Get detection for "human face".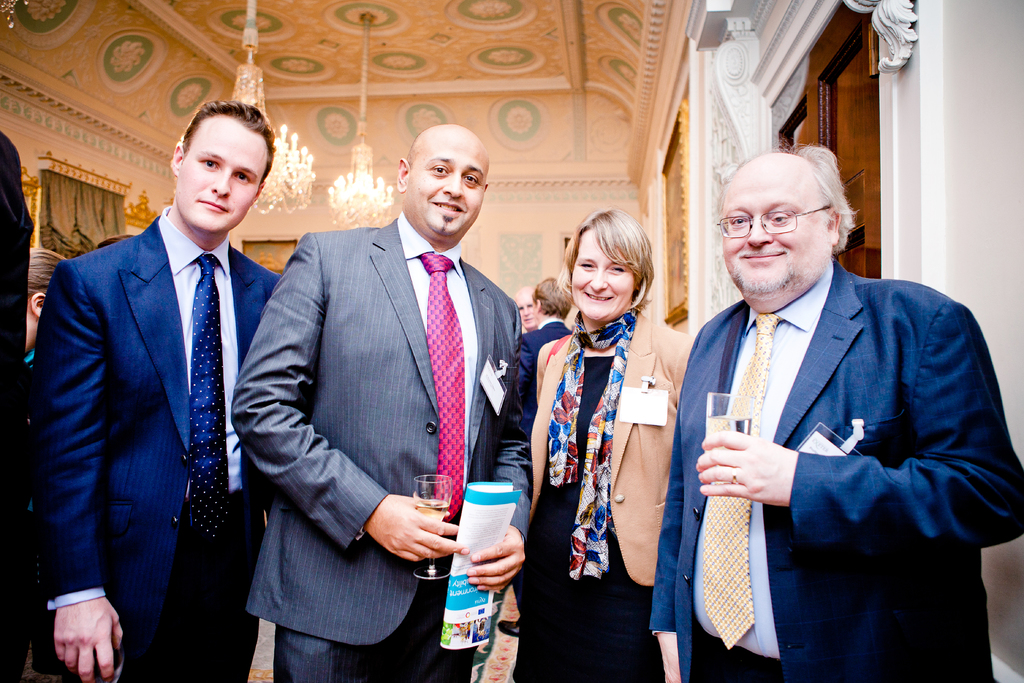
Detection: <box>514,290,540,328</box>.
